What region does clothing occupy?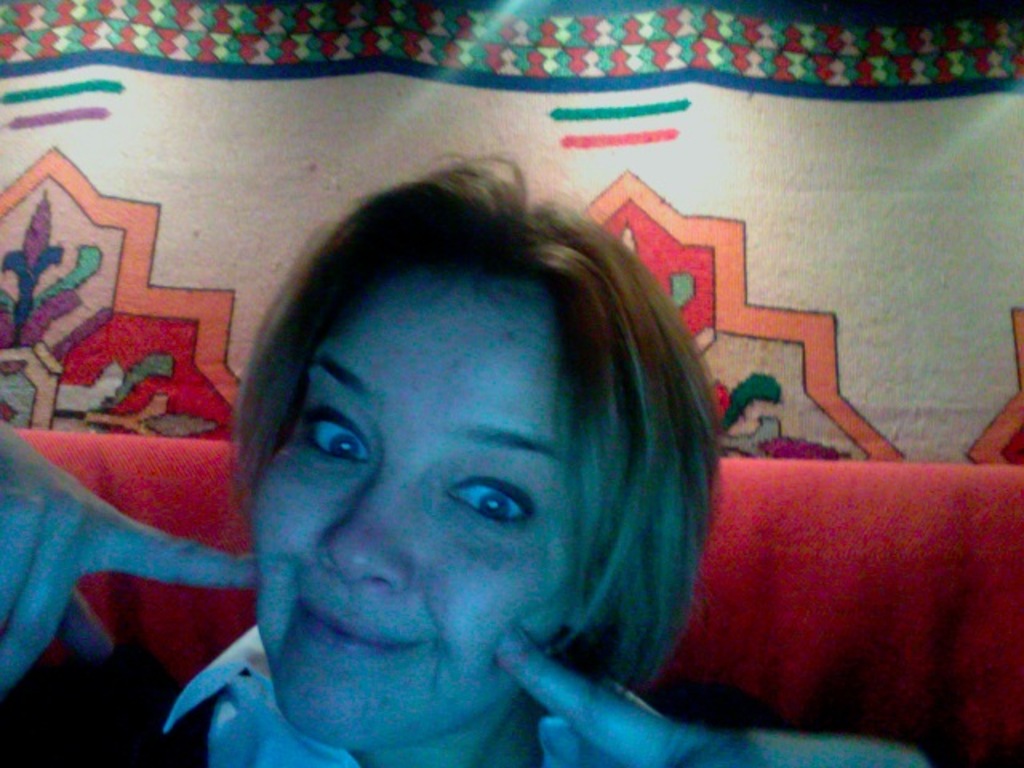
locate(0, 619, 920, 766).
